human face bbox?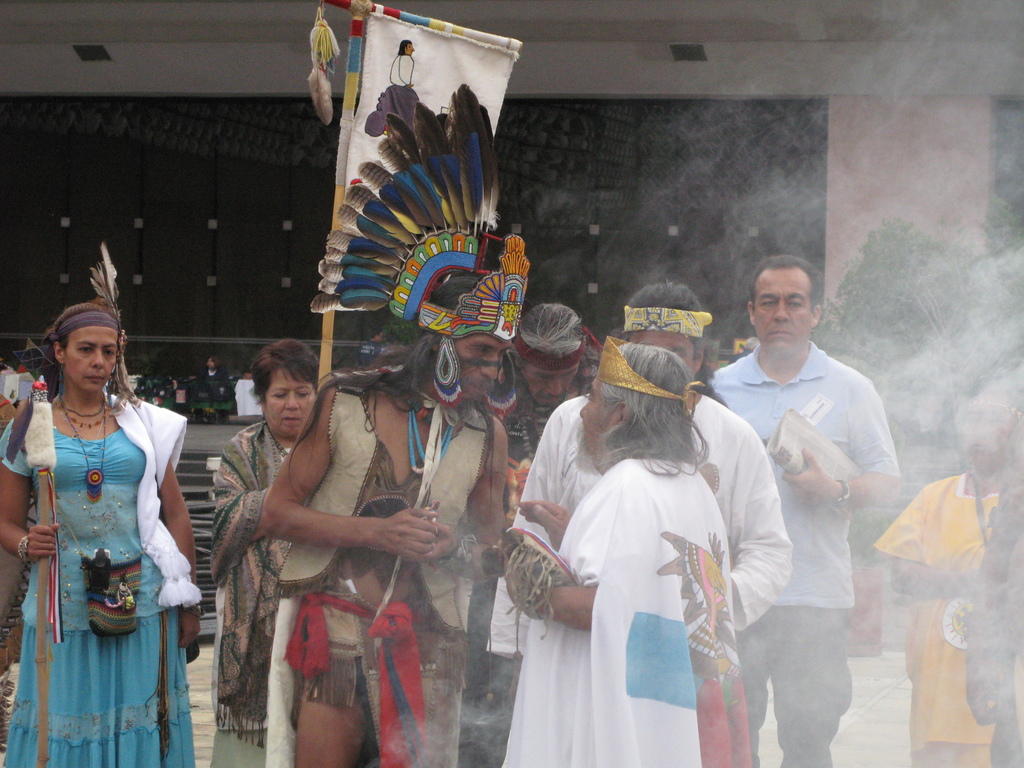
pyautogui.locateOnScreen(520, 359, 579, 405)
